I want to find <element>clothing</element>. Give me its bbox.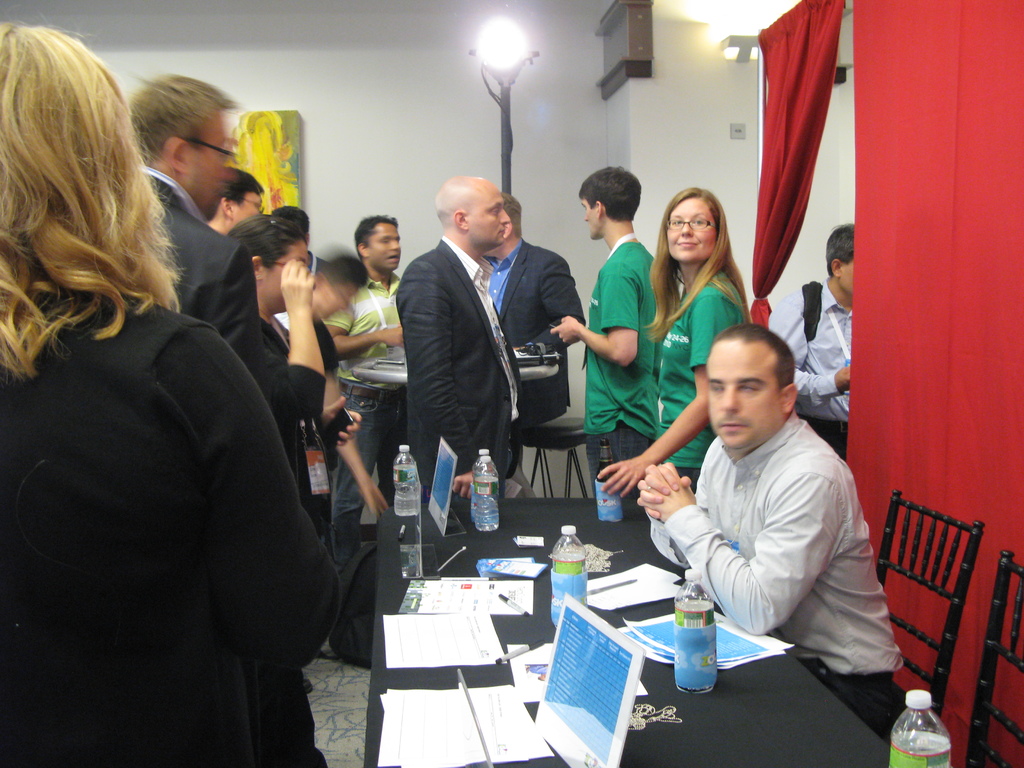
bbox=[322, 273, 417, 541].
